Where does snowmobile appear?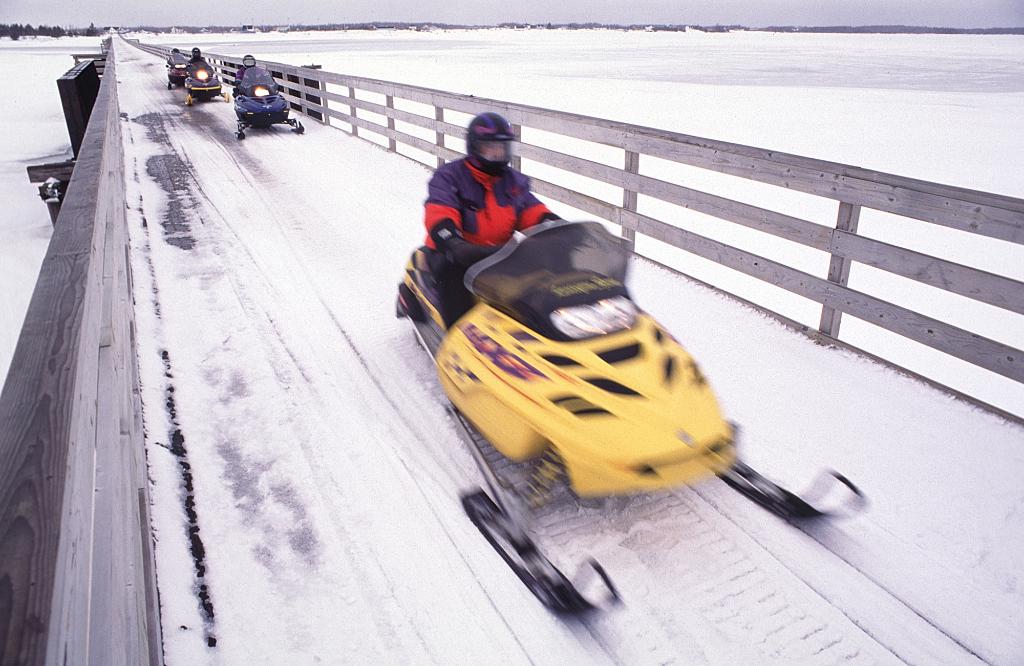
Appears at <bbox>184, 58, 230, 105</bbox>.
